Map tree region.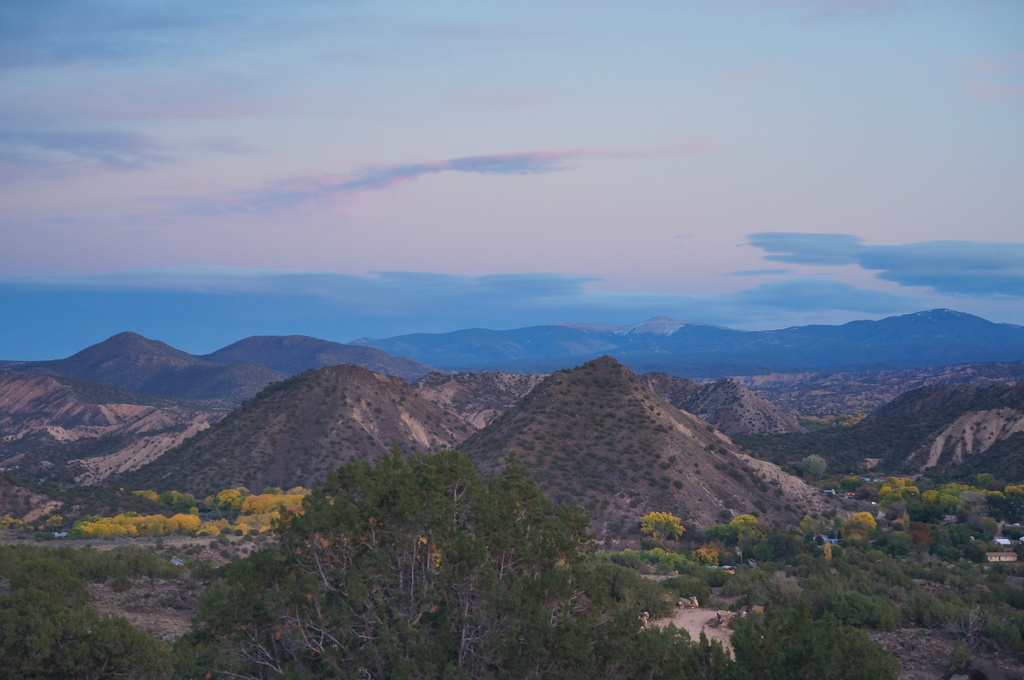
Mapped to 165,434,895,679.
